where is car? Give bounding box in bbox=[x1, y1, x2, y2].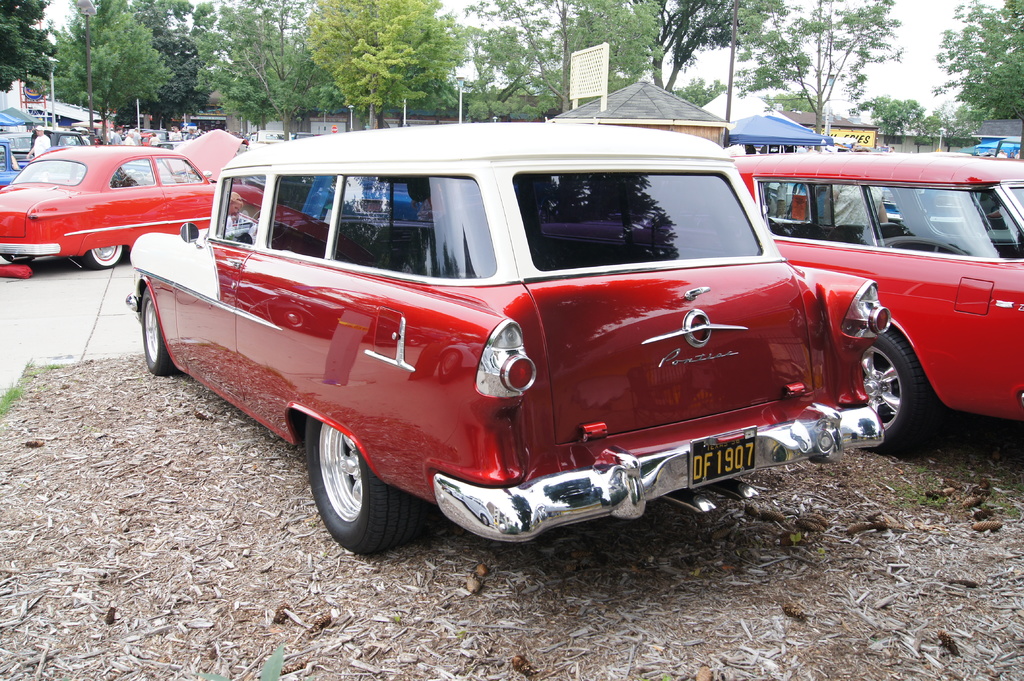
bbox=[727, 152, 1023, 452].
